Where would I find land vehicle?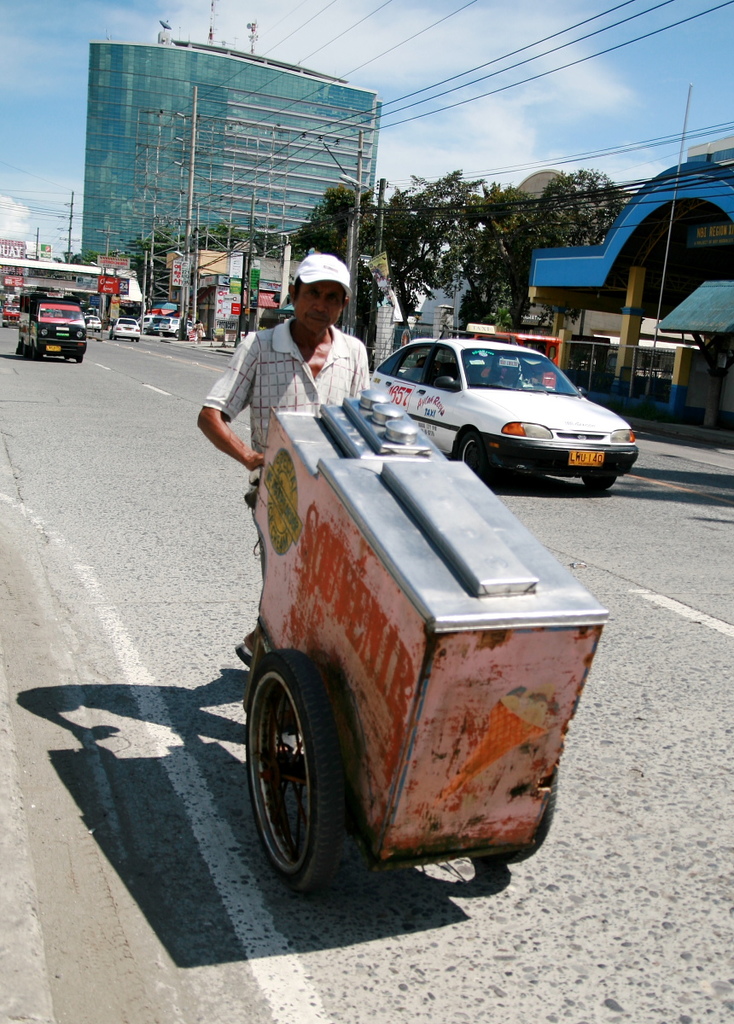
At <bbox>166, 316, 182, 335</bbox>.
